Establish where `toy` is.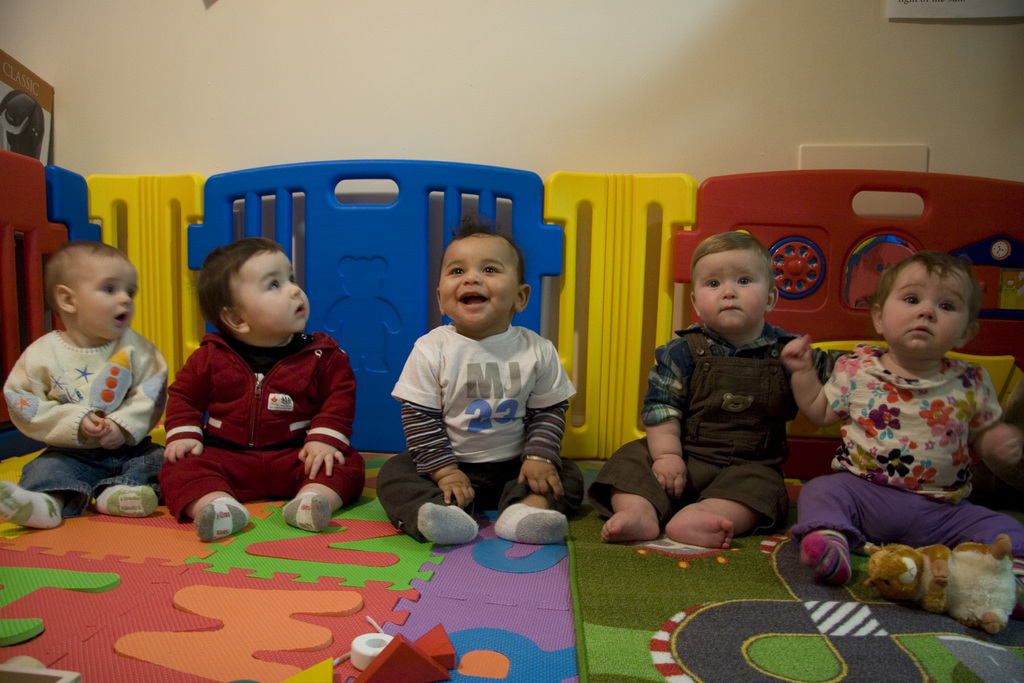
Established at box=[410, 625, 459, 672].
